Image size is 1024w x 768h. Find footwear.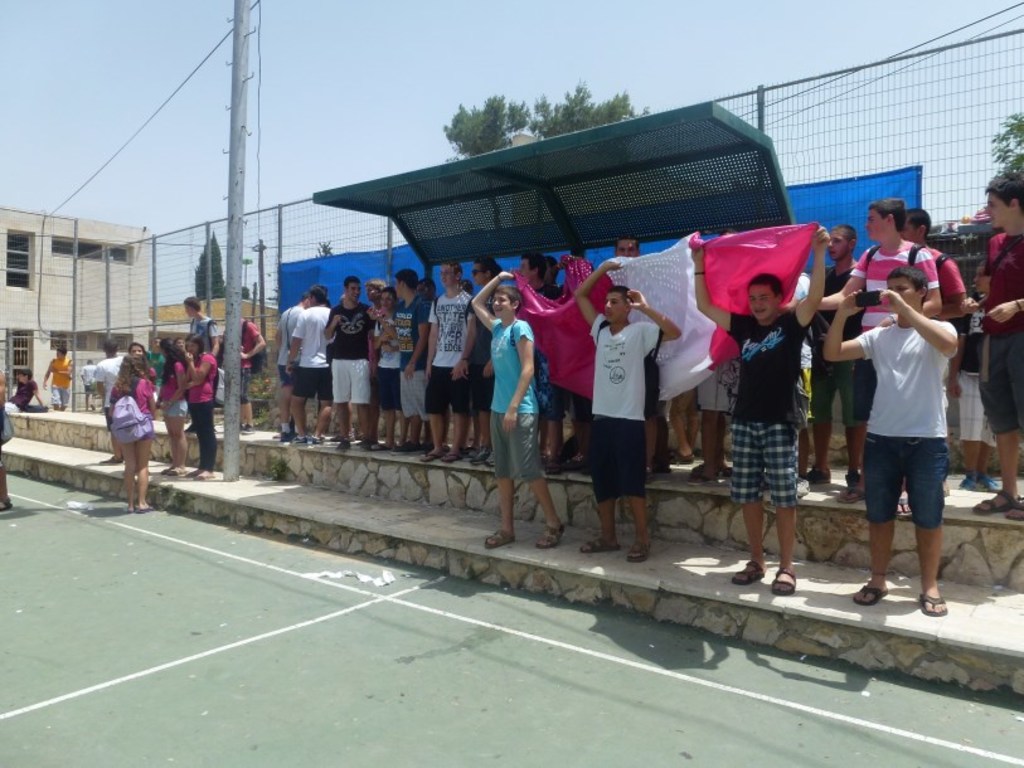
left=917, top=590, right=946, bottom=614.
